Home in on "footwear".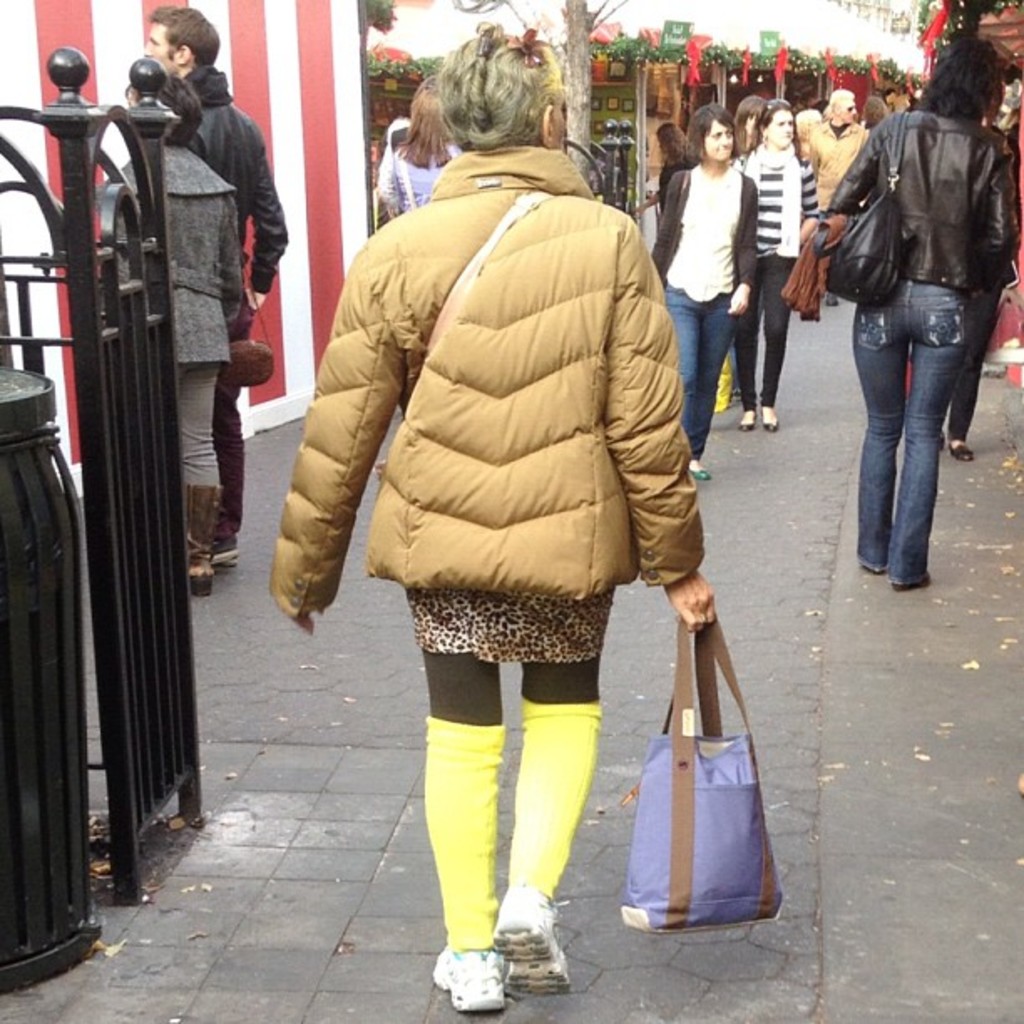
Homed in at 681:468:709:484.
